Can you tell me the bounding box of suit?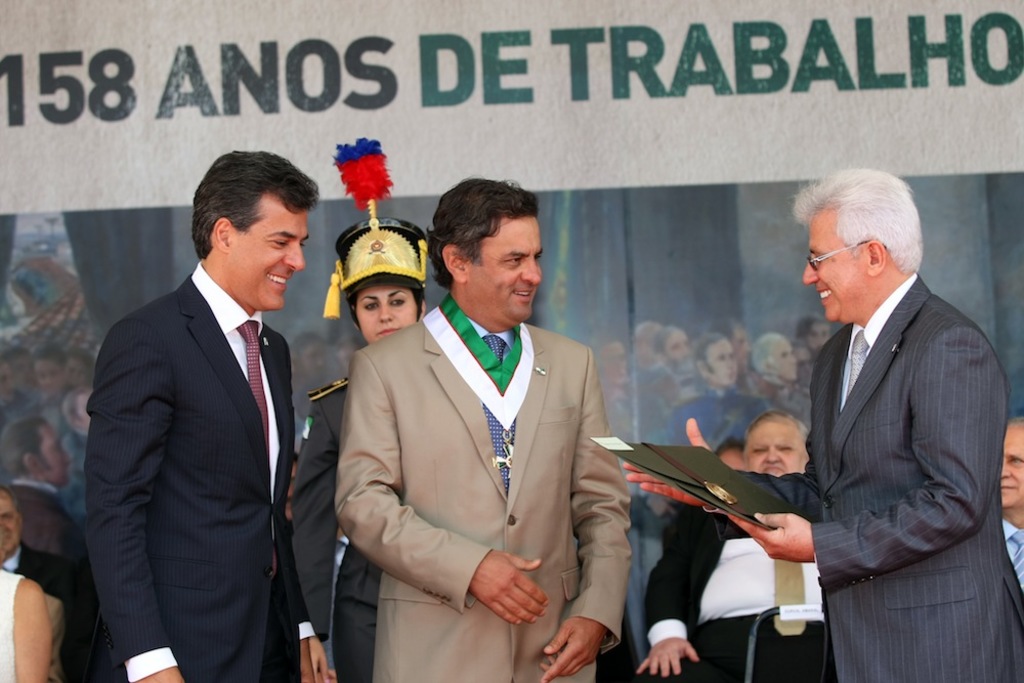
x1=335 y1=296 x2=631 y2=682.
